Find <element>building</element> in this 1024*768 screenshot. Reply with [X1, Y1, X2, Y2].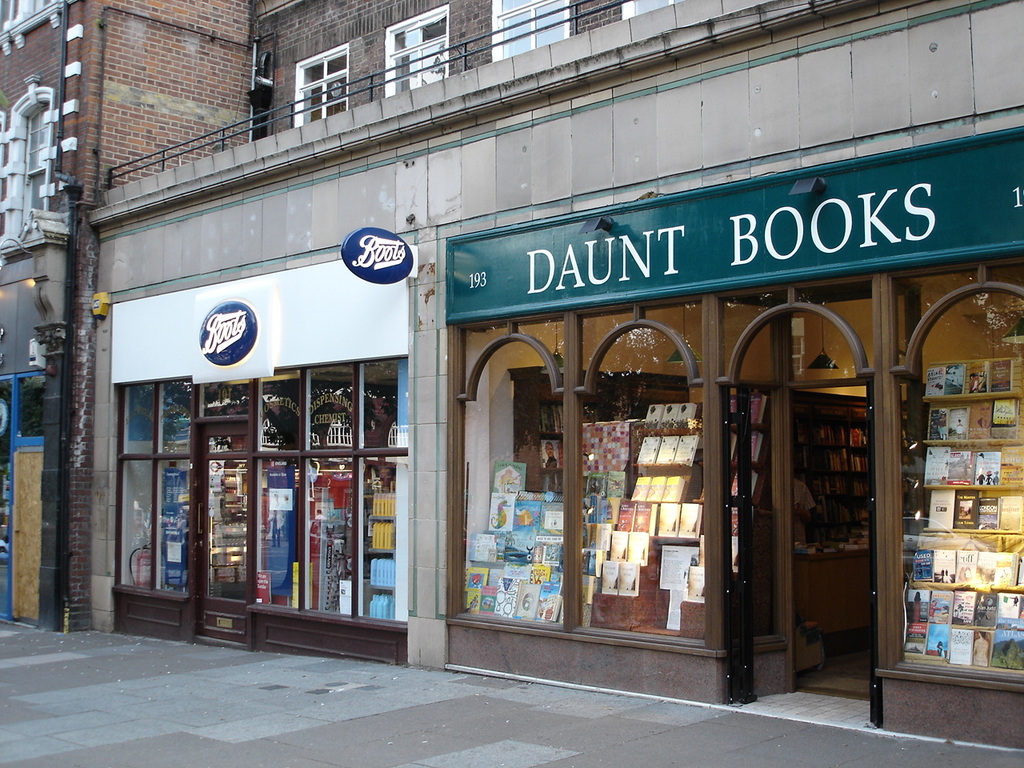
[86, 0, 1023, 750].
